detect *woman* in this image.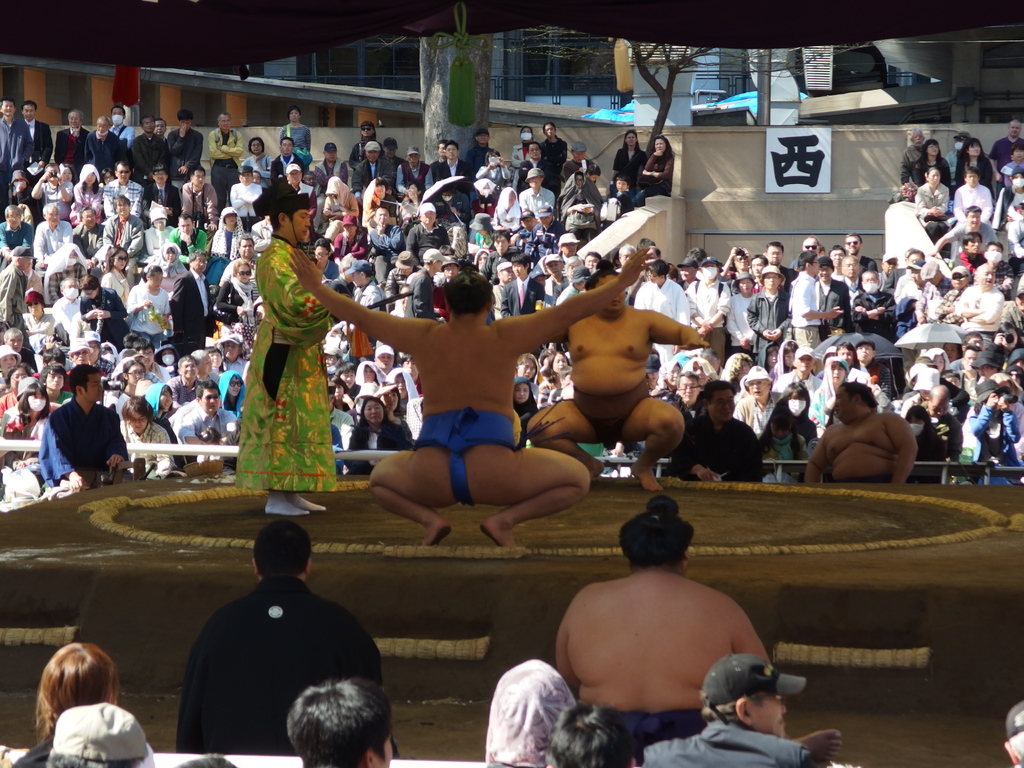
Detection: [17, 643, 125, 767].
